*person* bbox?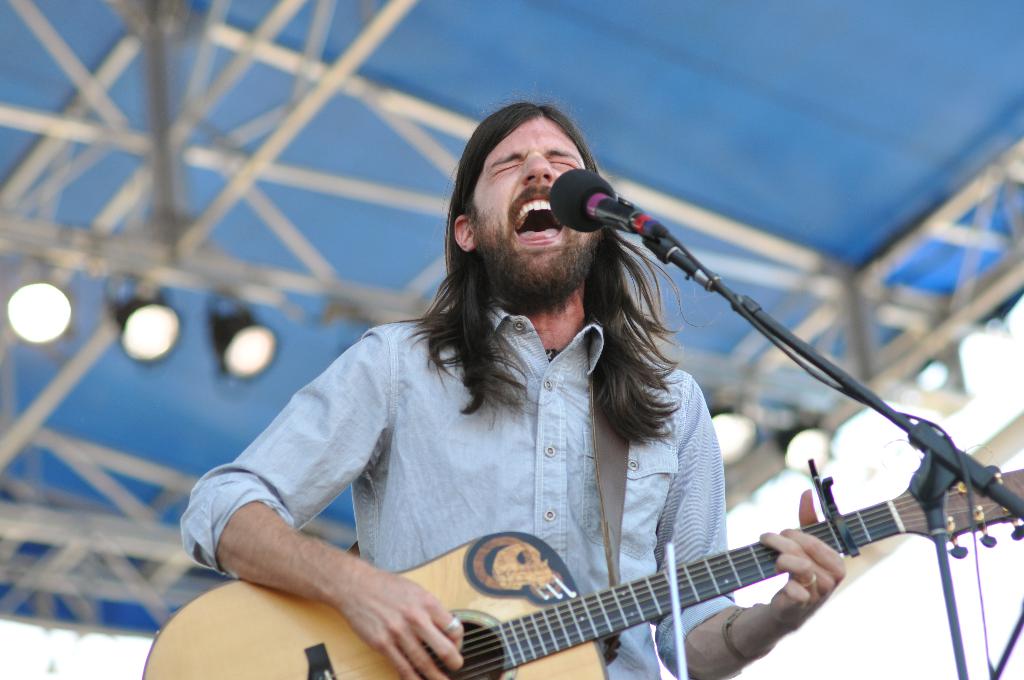
left=229, top=112, right=888, bottom=679
